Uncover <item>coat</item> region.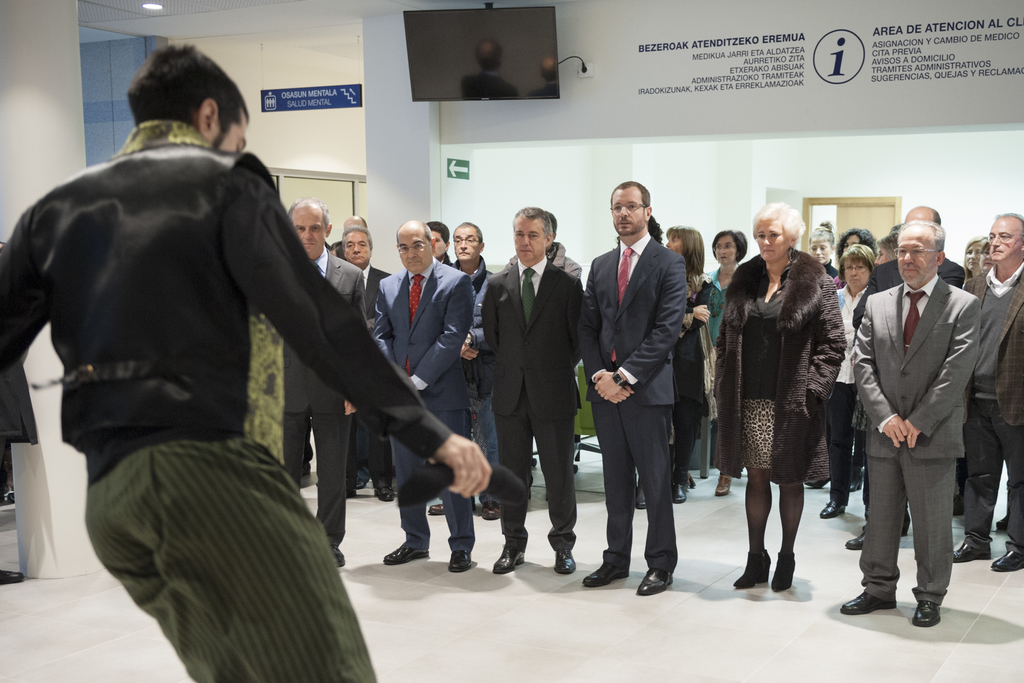
Uncovered: {"left": 850, "top": 278, "right": 984, "bottom": 456}.
